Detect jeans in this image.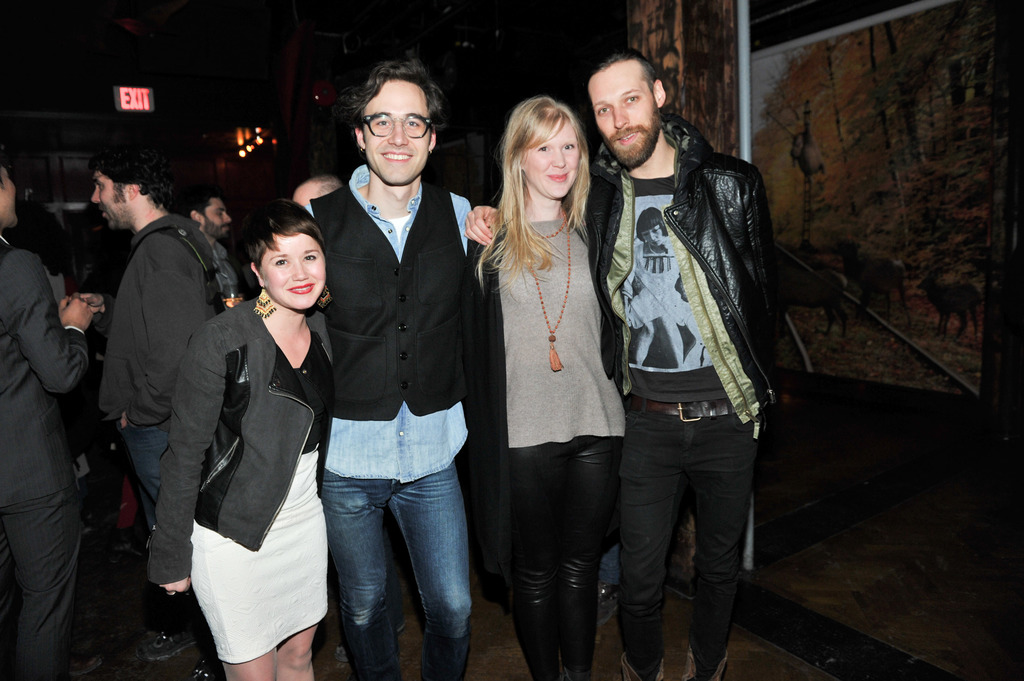
Detection: pyautogui.locateOnScreen(111, 427, 157, 526).
